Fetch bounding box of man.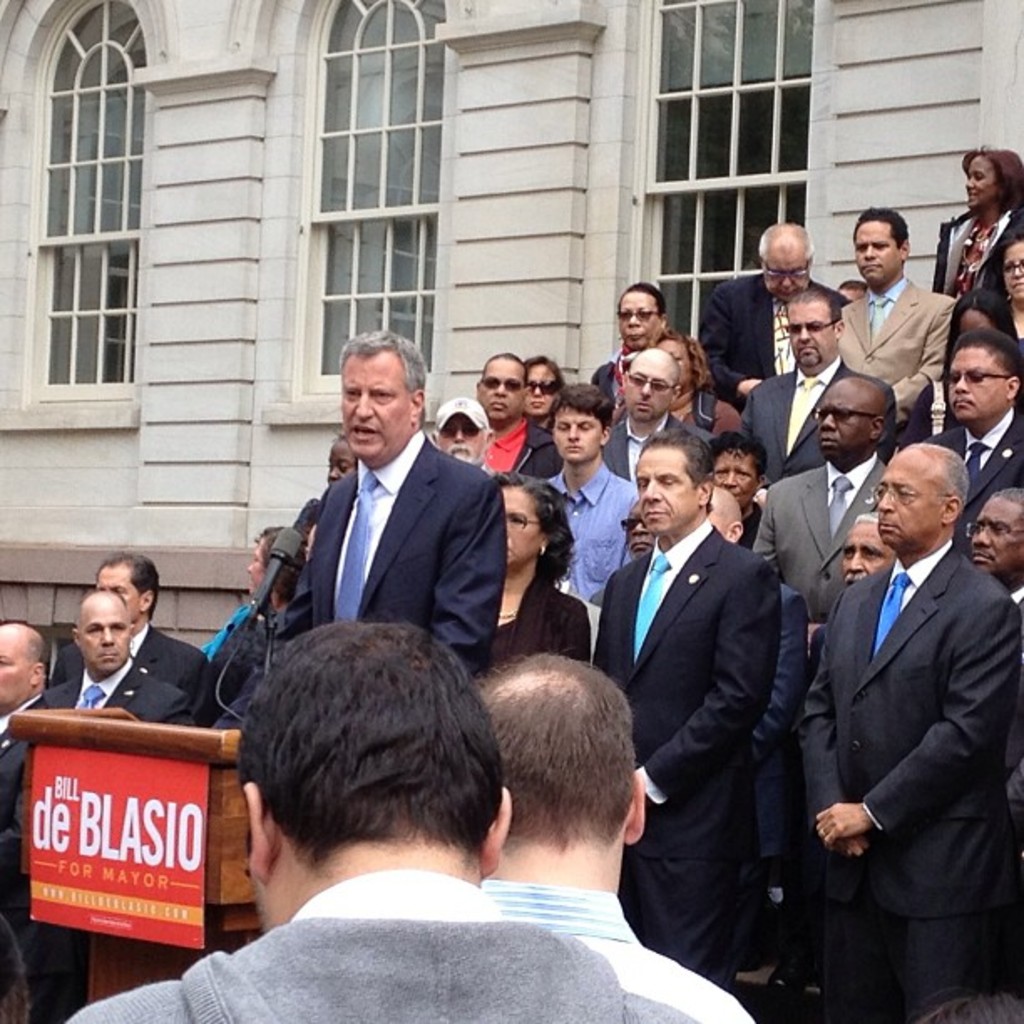
Bbox: 696 224 850 407.
